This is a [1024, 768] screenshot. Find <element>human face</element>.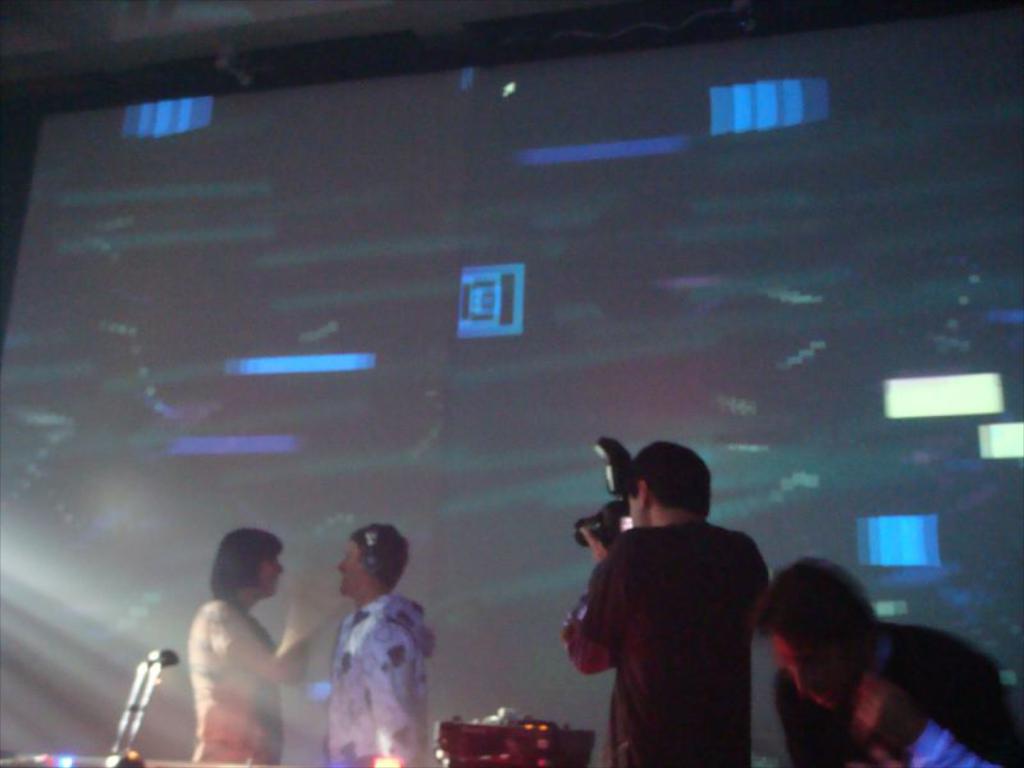
Bounding box: [left=338, top=540, right=364, bottom=600].
